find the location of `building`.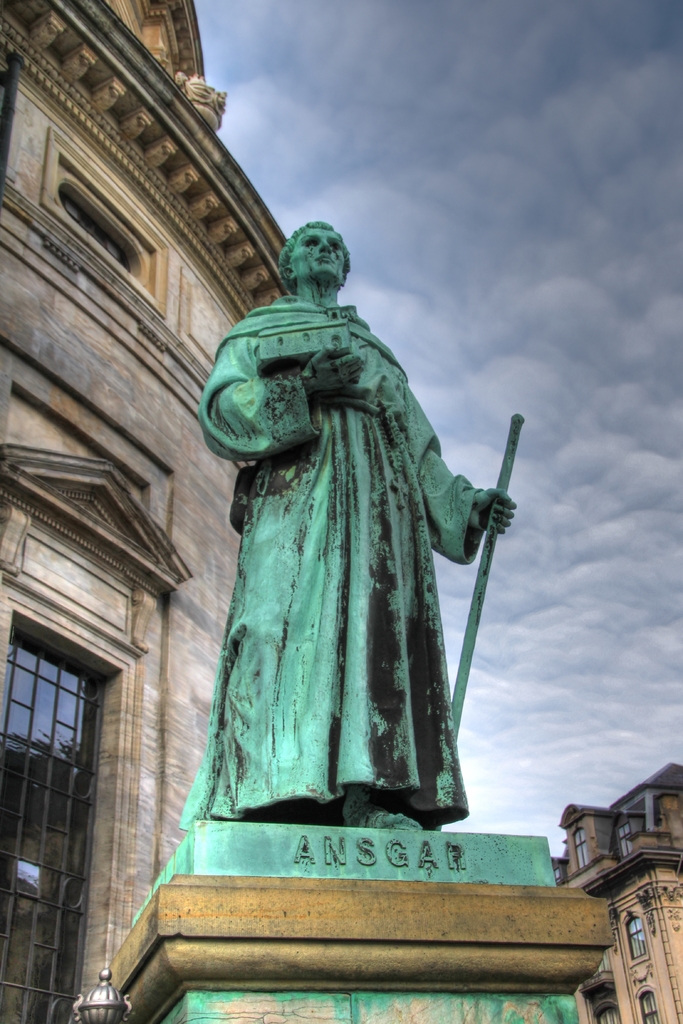
Location: x1=548 y1=758 x2=682 y2=1023.
